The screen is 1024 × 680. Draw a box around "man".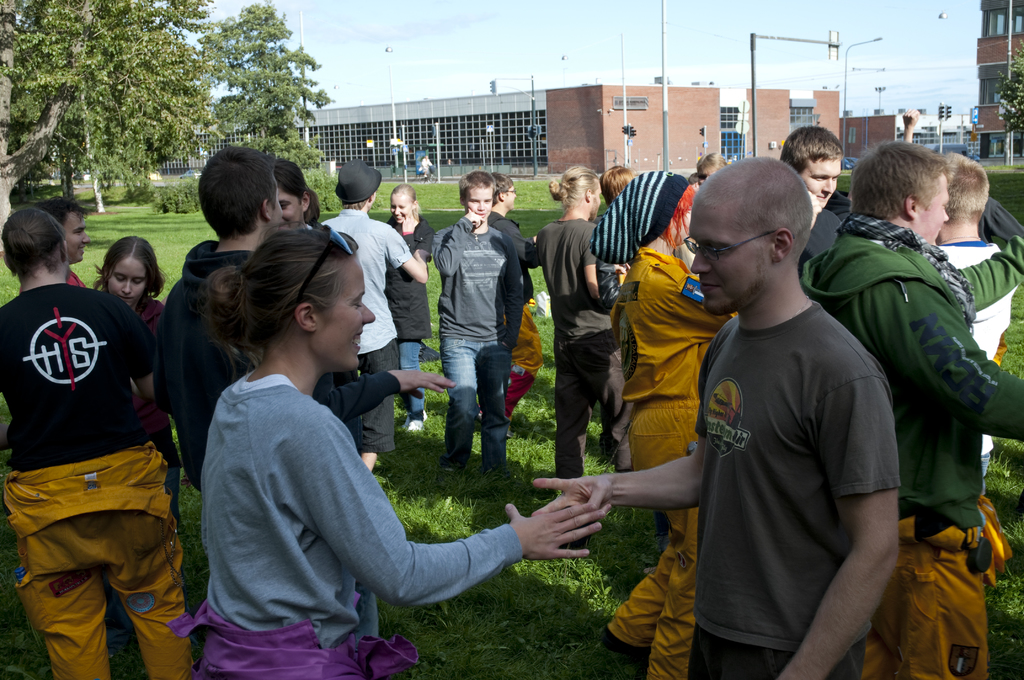
157/145/452/499.
